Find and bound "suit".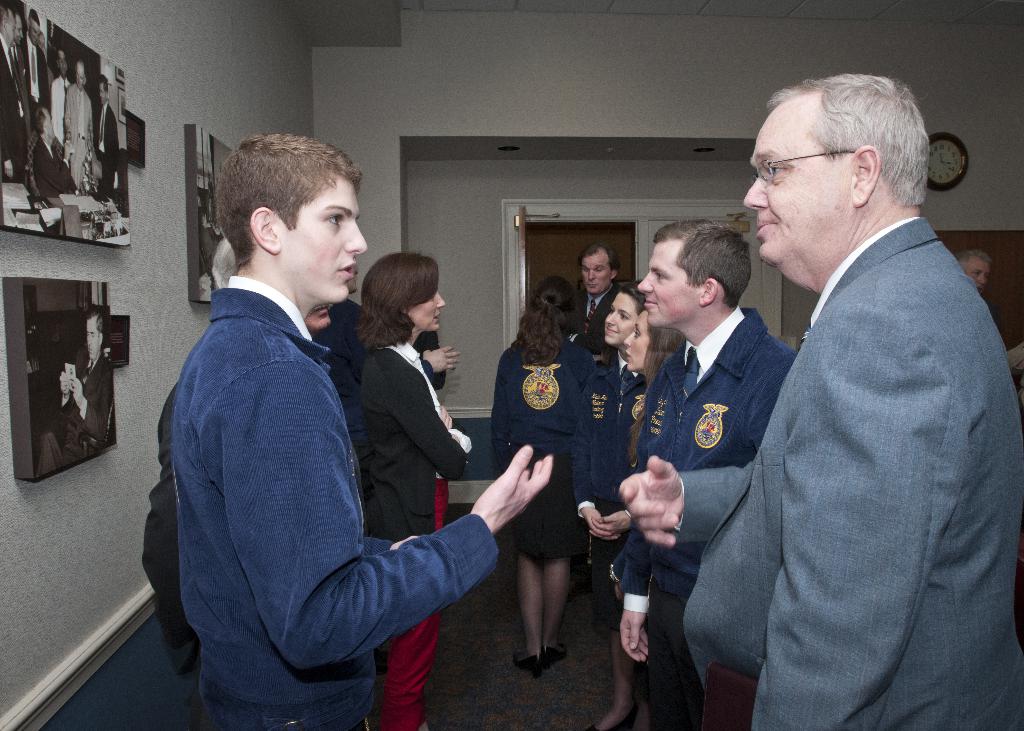
Bound: x1=31 y1=355 x2=115 y2=476.
